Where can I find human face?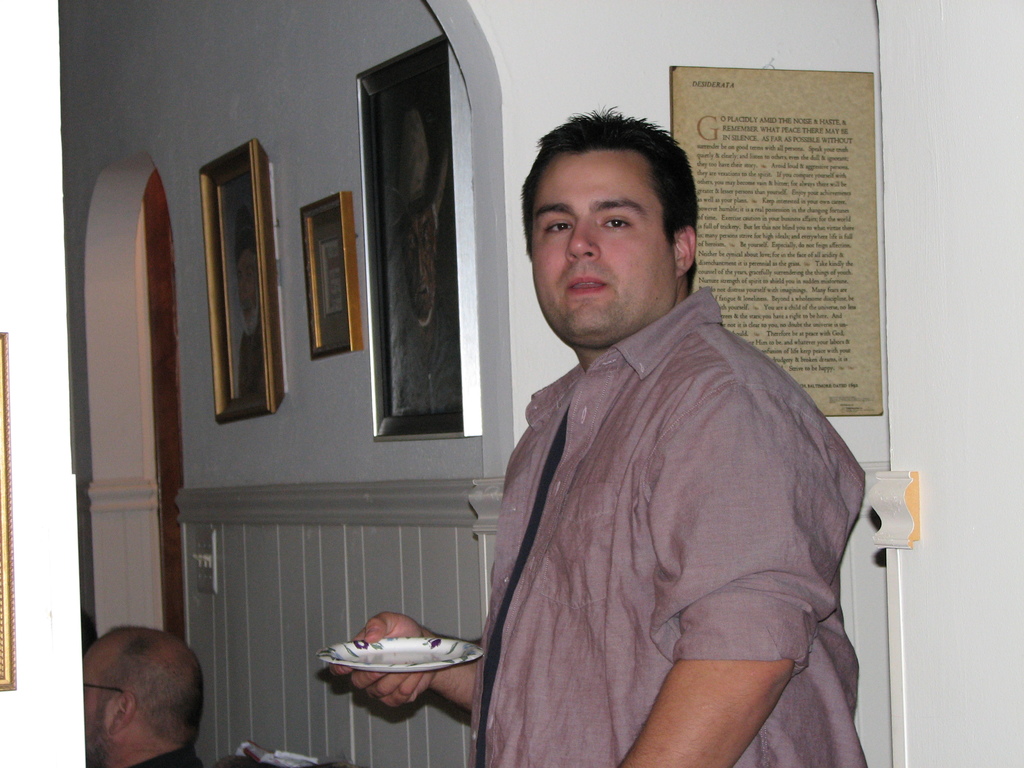
You can find it at bbox=[83, 632, 116, 753].
